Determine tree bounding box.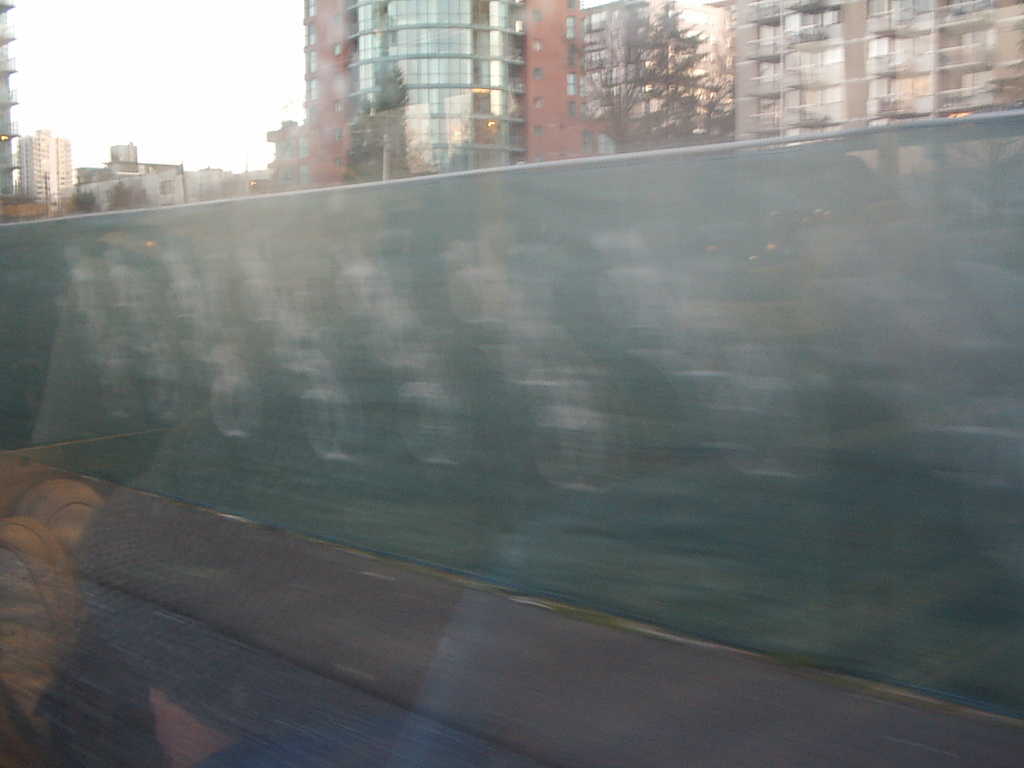
Determined: <bbox>352, 59, 433, 180</bbox>.
